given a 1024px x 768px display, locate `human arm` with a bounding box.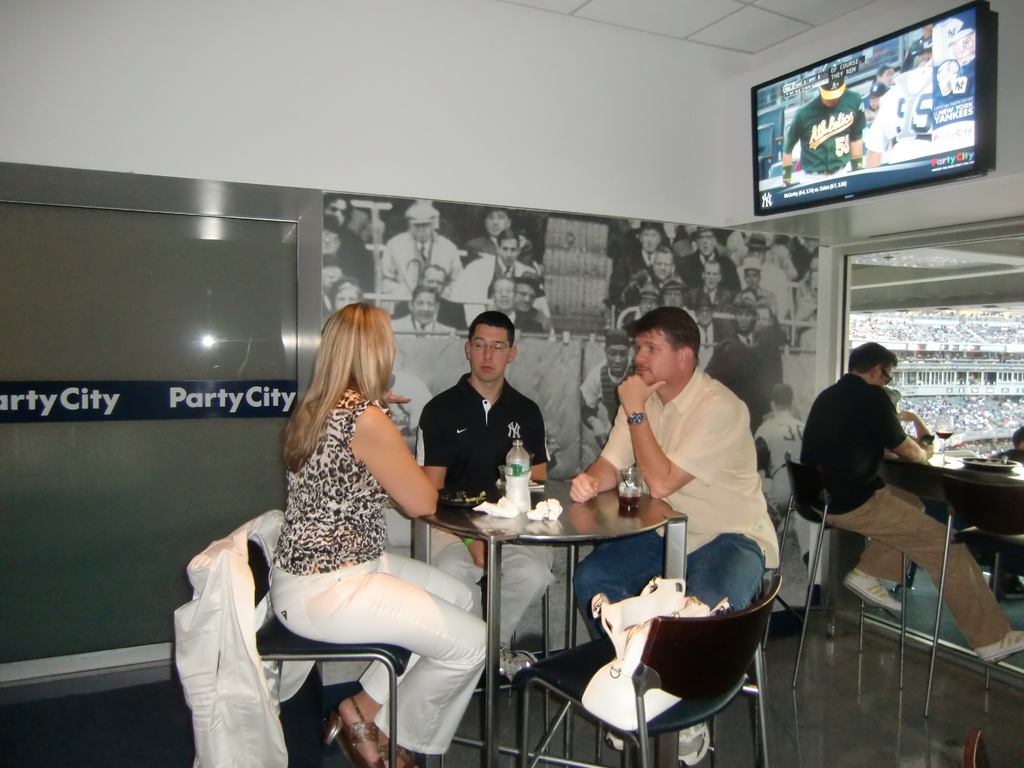
Located: {"x1": 612, "y1": 371, "x2": 743, "y2": 502}.
